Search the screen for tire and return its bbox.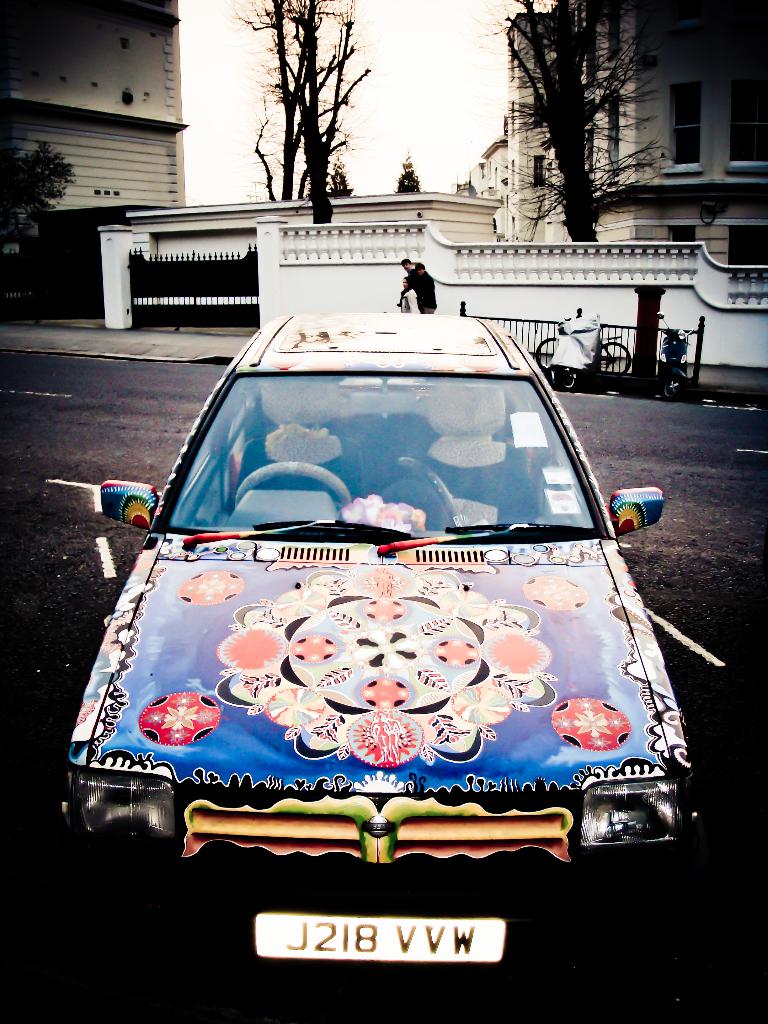
Found: [left=587, top=340, right=629, bottom=379].
